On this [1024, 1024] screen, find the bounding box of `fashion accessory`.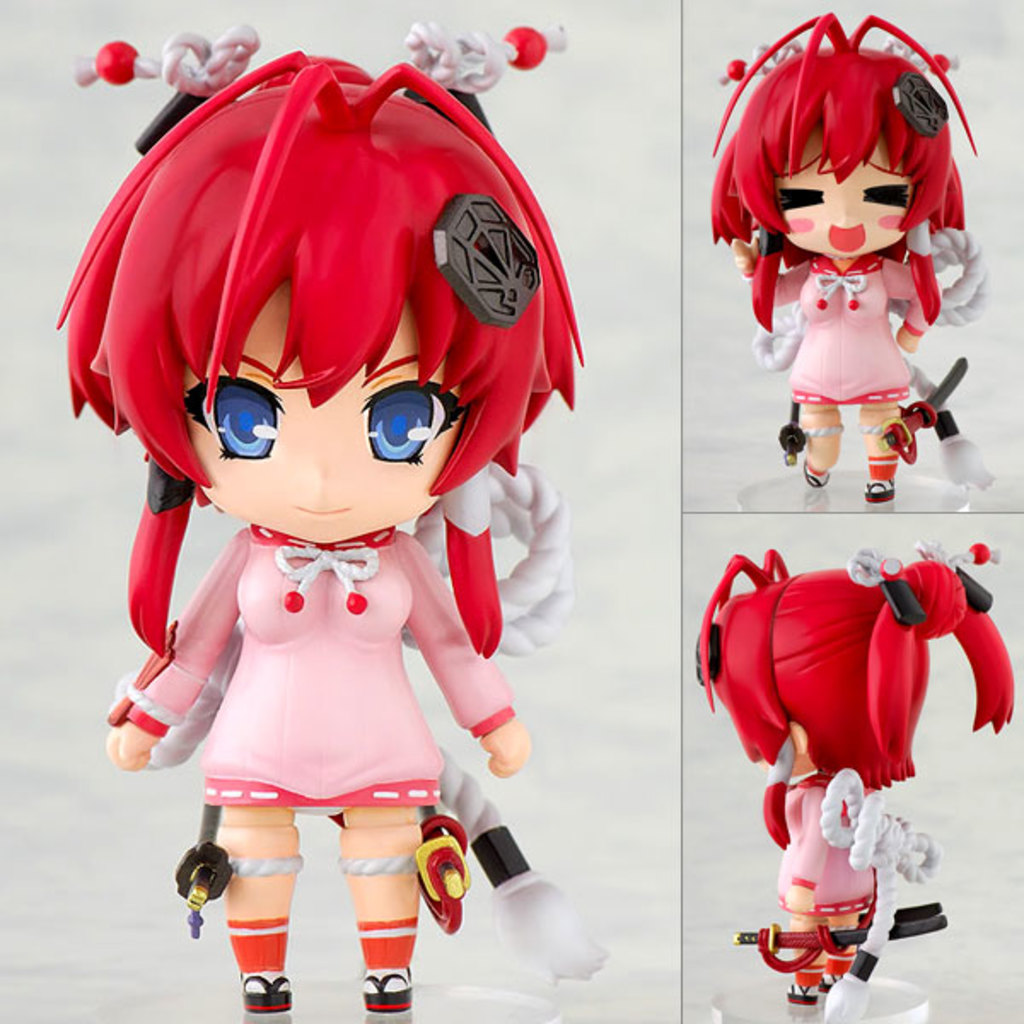
Bounding box: box=[783, 975, 819, 1012].
